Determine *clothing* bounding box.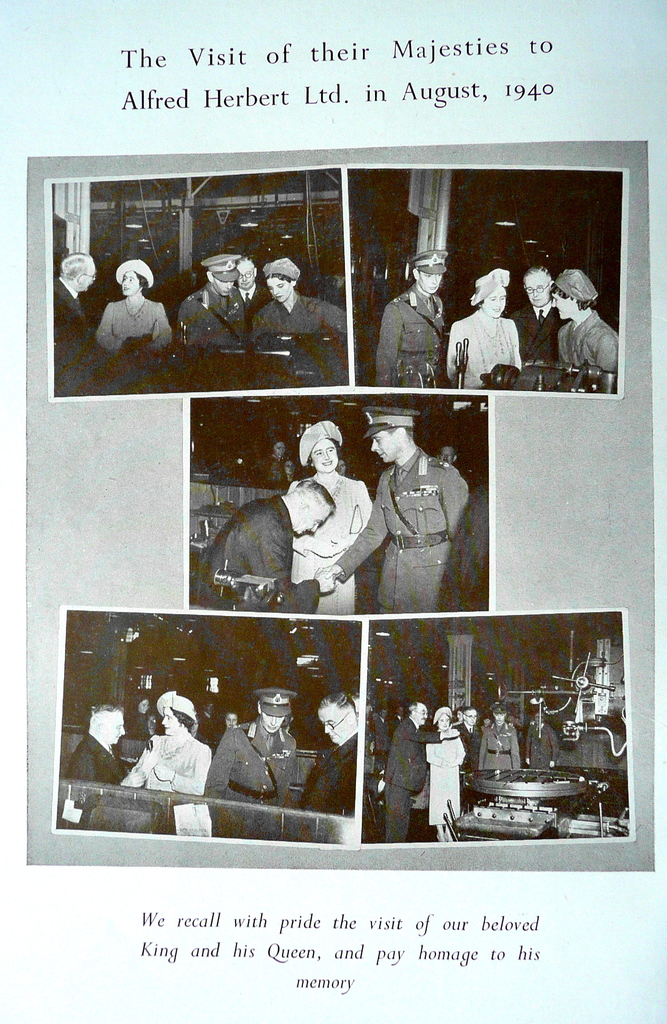
Determined: 179, 280, 247, 350.
